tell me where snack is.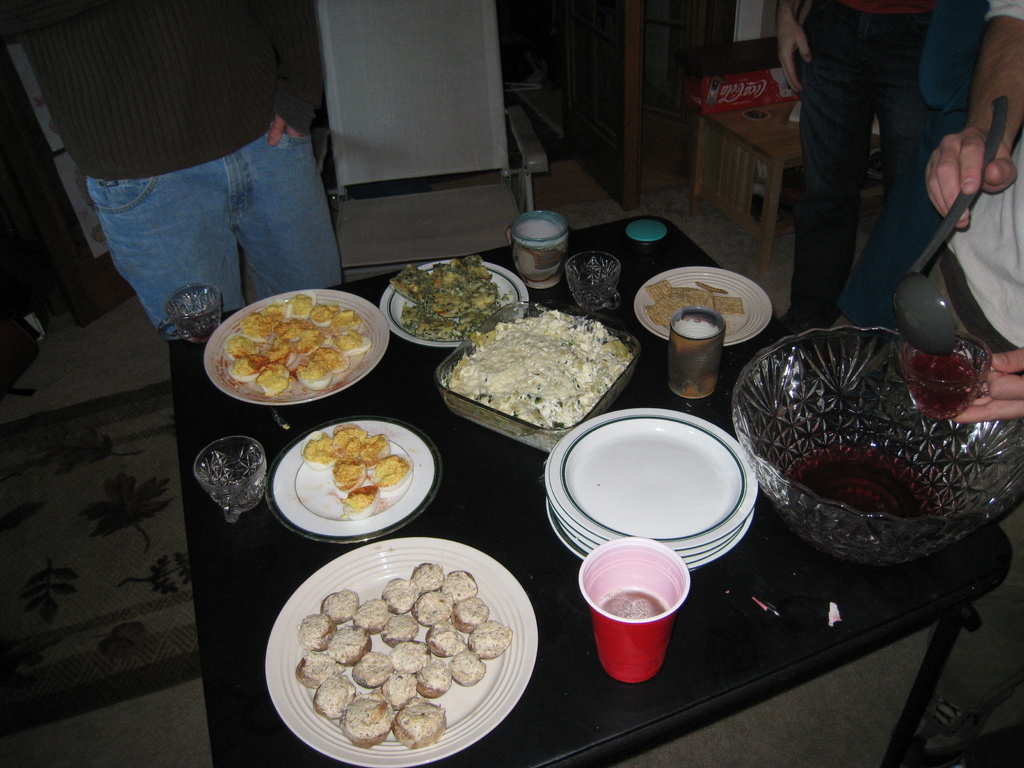
snack is at pyautogui.locateOnScreen(416, 596, 453, 623).
